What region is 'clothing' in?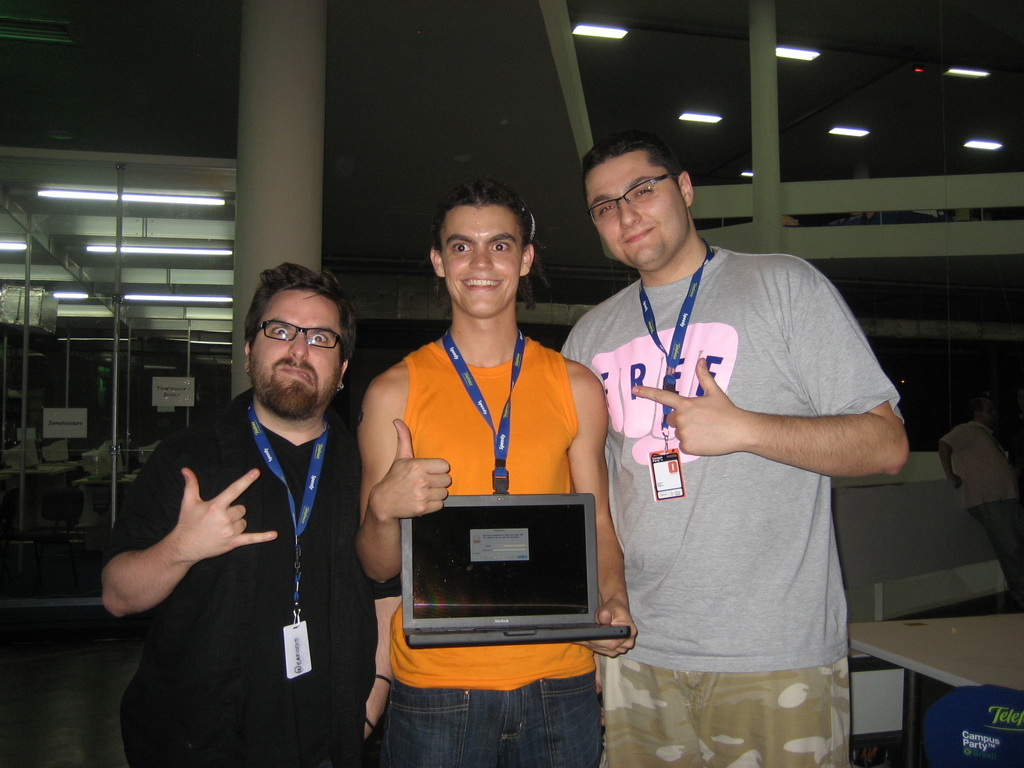
<region>554, 233, 905, 767</region>.
